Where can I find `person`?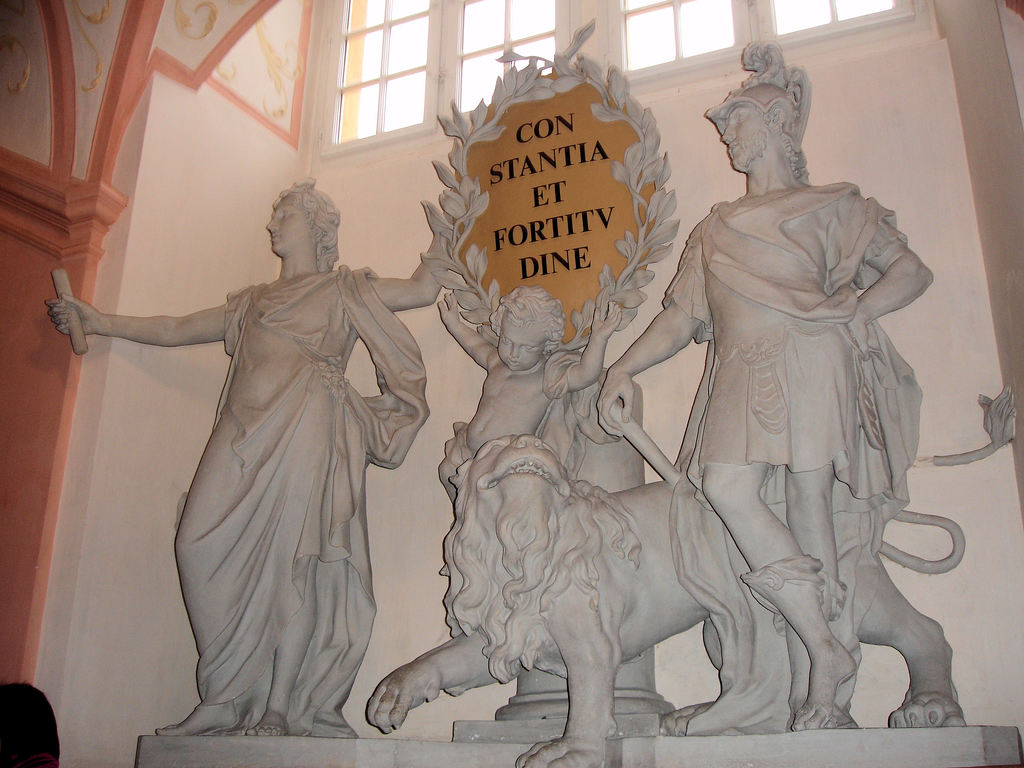
You can find it at <bbox>428, 273, 631, 463</bbox>.
